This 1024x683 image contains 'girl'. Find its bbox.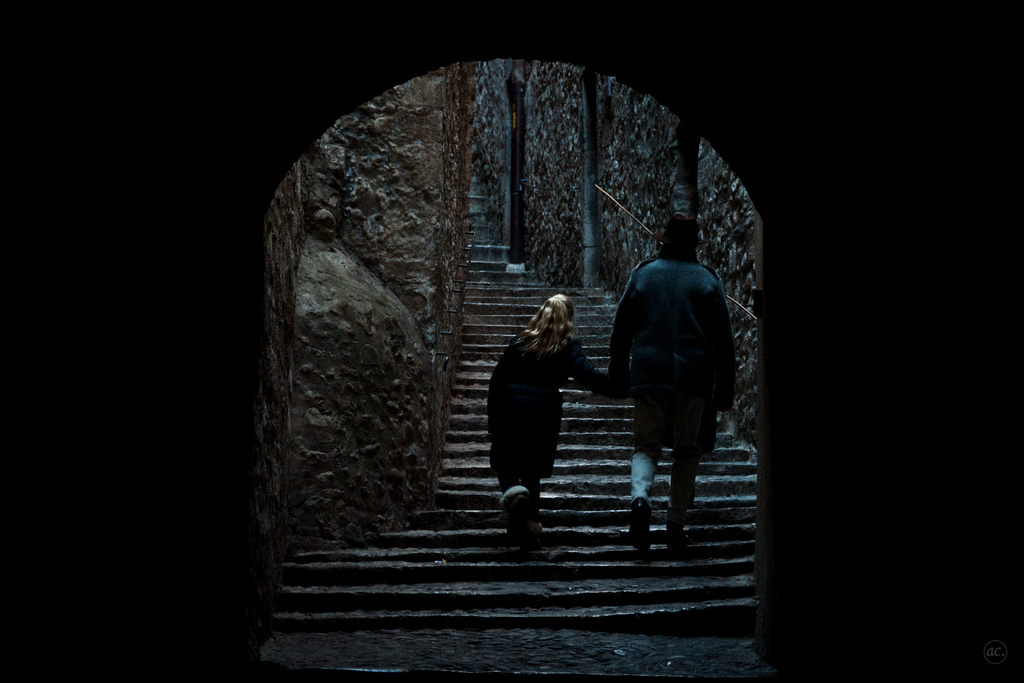
[481,285,625,553].
